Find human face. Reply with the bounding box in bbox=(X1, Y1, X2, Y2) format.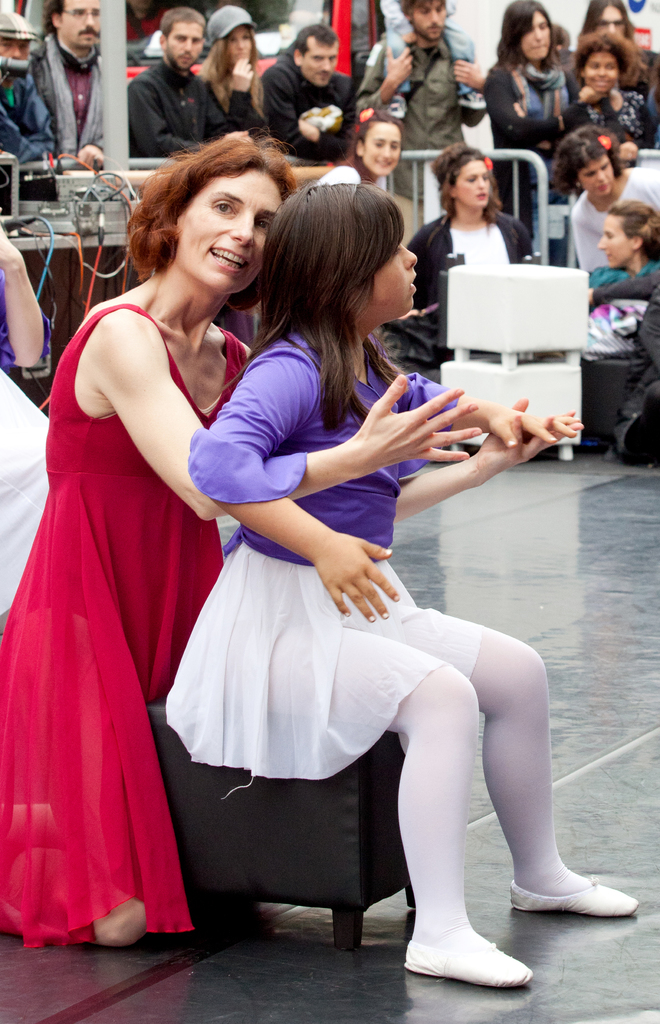
bbox=(579, 50, 615, 89).
